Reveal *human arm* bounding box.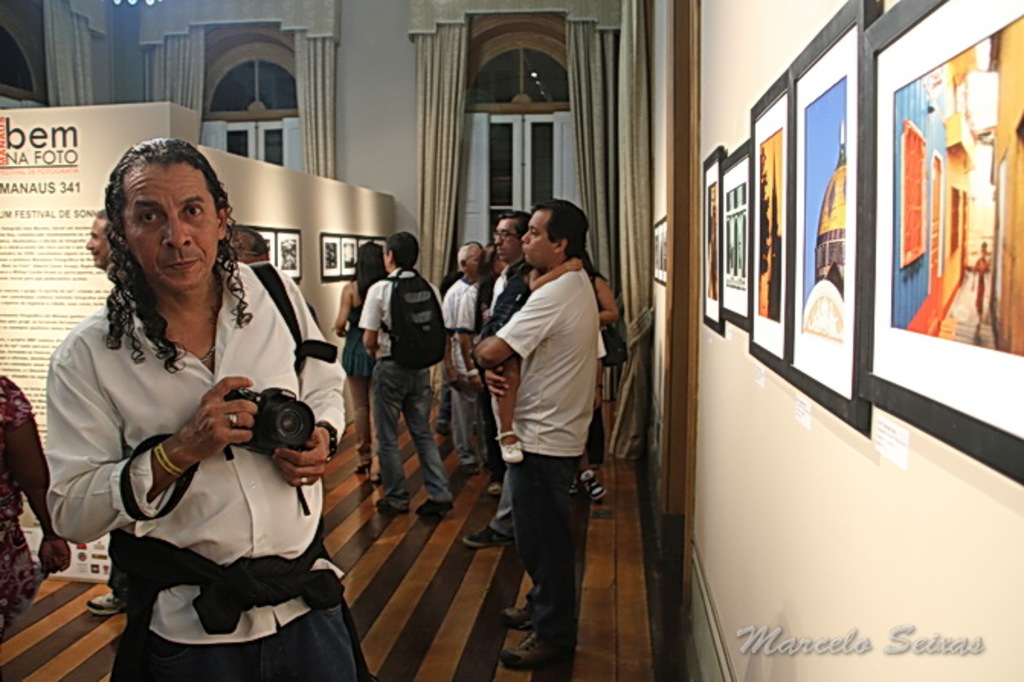
Revealed: [left=0, top=377, right=69, bottom=574].
